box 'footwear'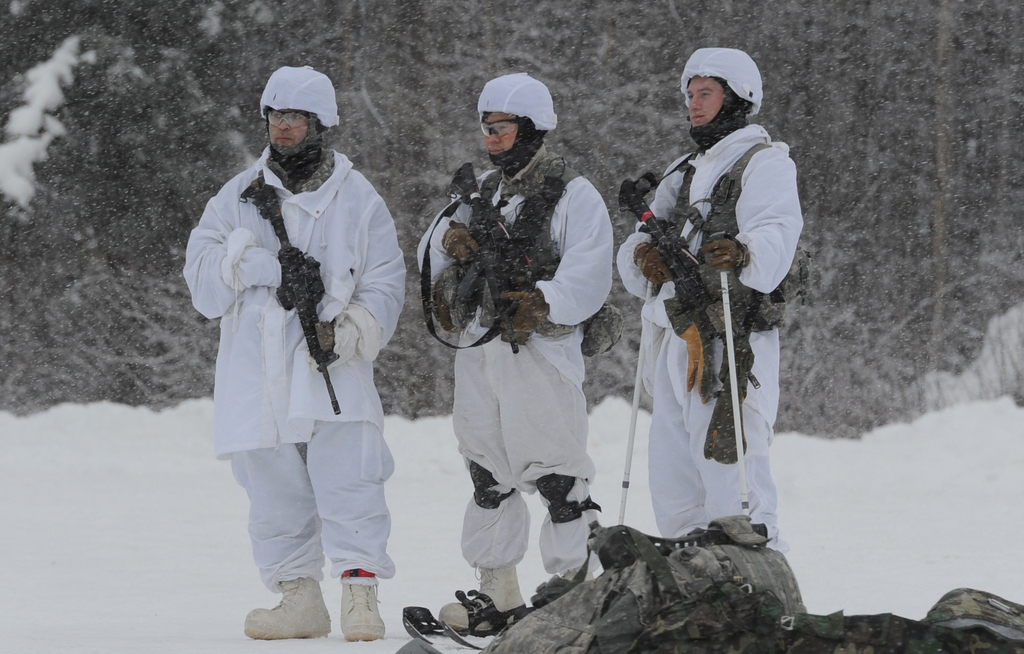
x1=243 y1=578 x2=319 y2=641
